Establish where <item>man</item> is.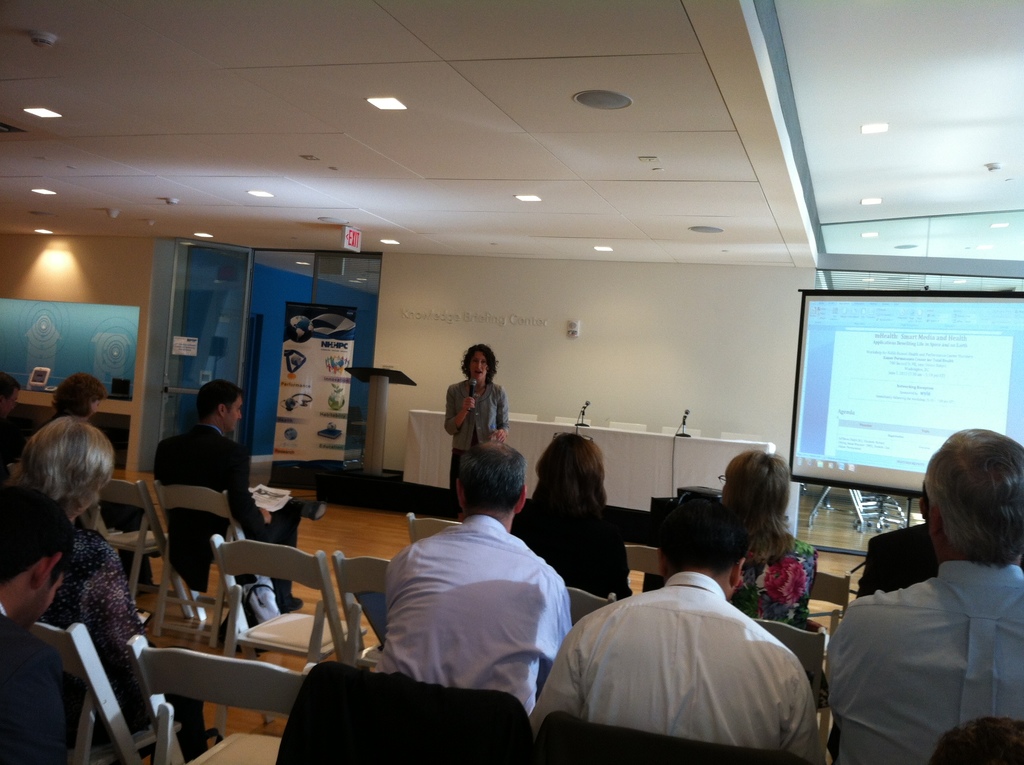
Established at [left=525, top=494, right=819, bottom=764].
